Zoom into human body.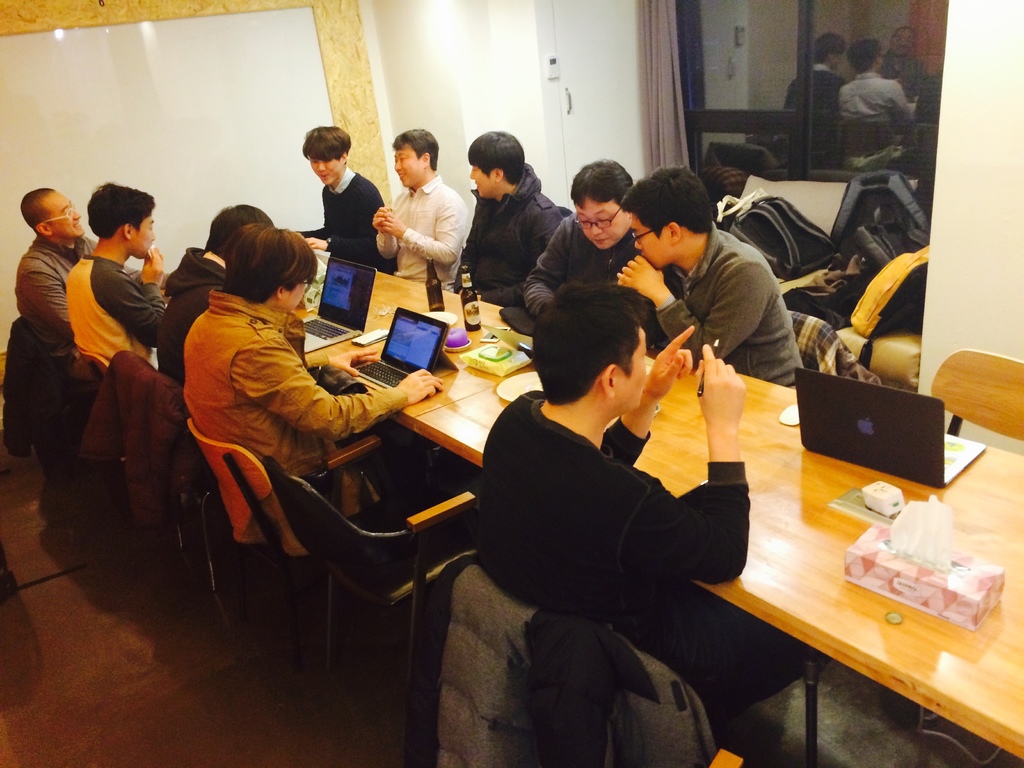
Zoom target: select_region(3, 191, 95, 352).
